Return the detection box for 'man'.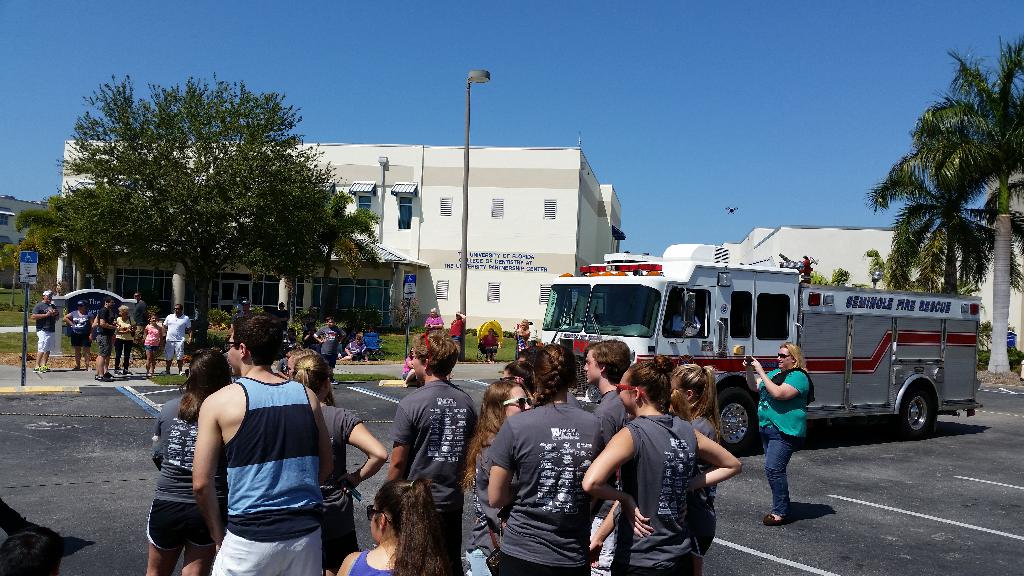
(left=92, top=298, right=119, bottom=378).
